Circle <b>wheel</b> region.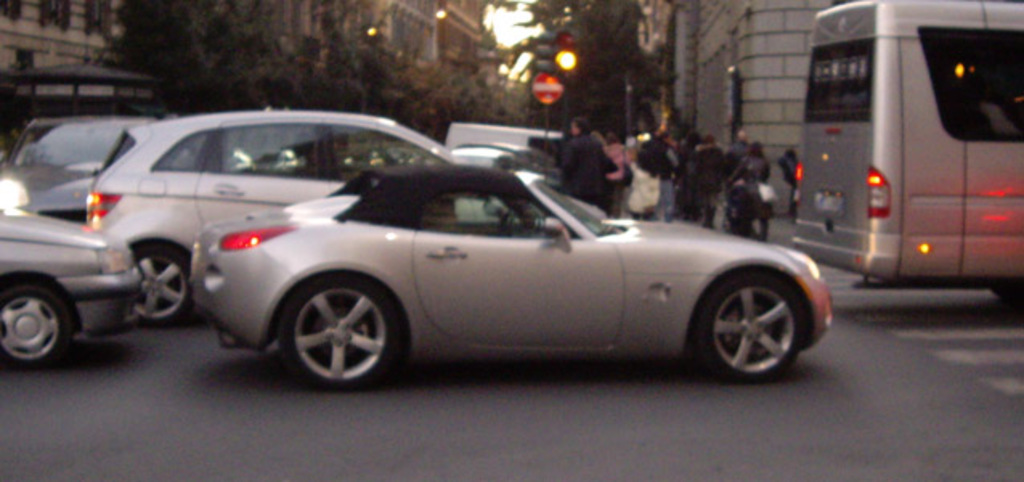
Region: {"left": 697, "top": 272, "right": 806, "bottom": 382}.
